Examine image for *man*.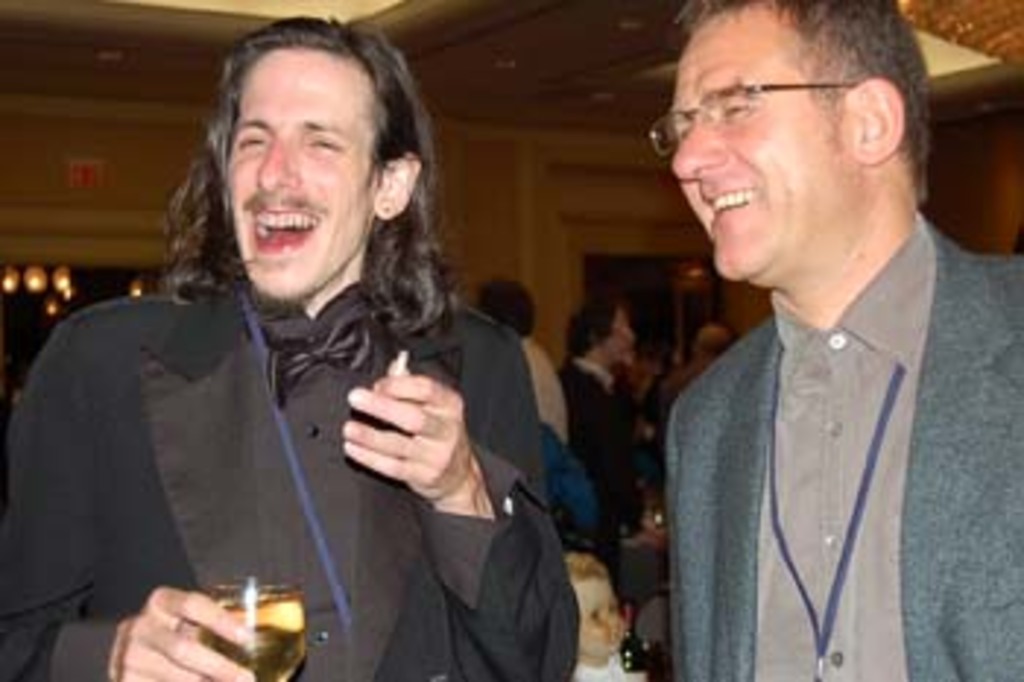
Examination result: locate(576, 284, 641, 588).
